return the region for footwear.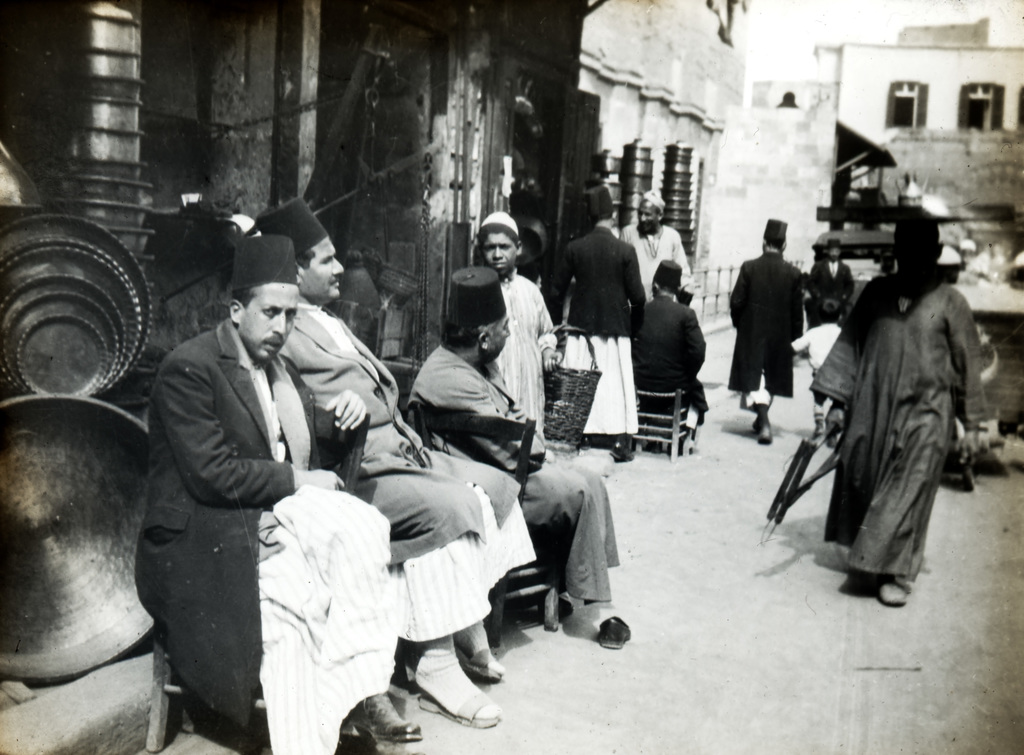
{"x1": 351, "y1": 698, "x2": 424, "y2": 751}.
